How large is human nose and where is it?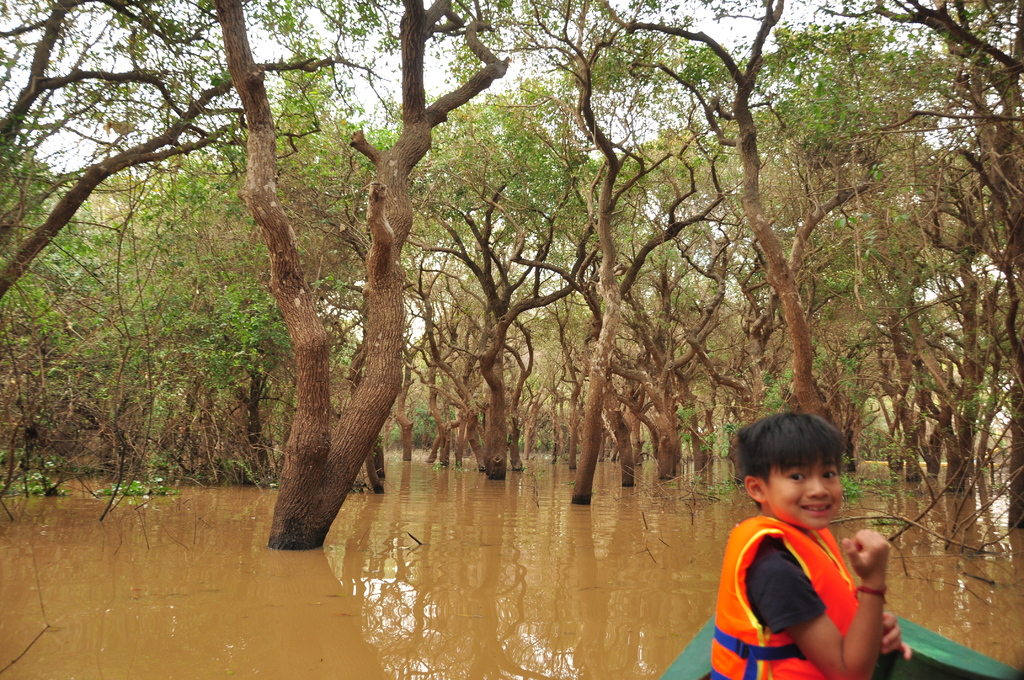
Bounding box: <region>809, 475, 830, 500</region>.
